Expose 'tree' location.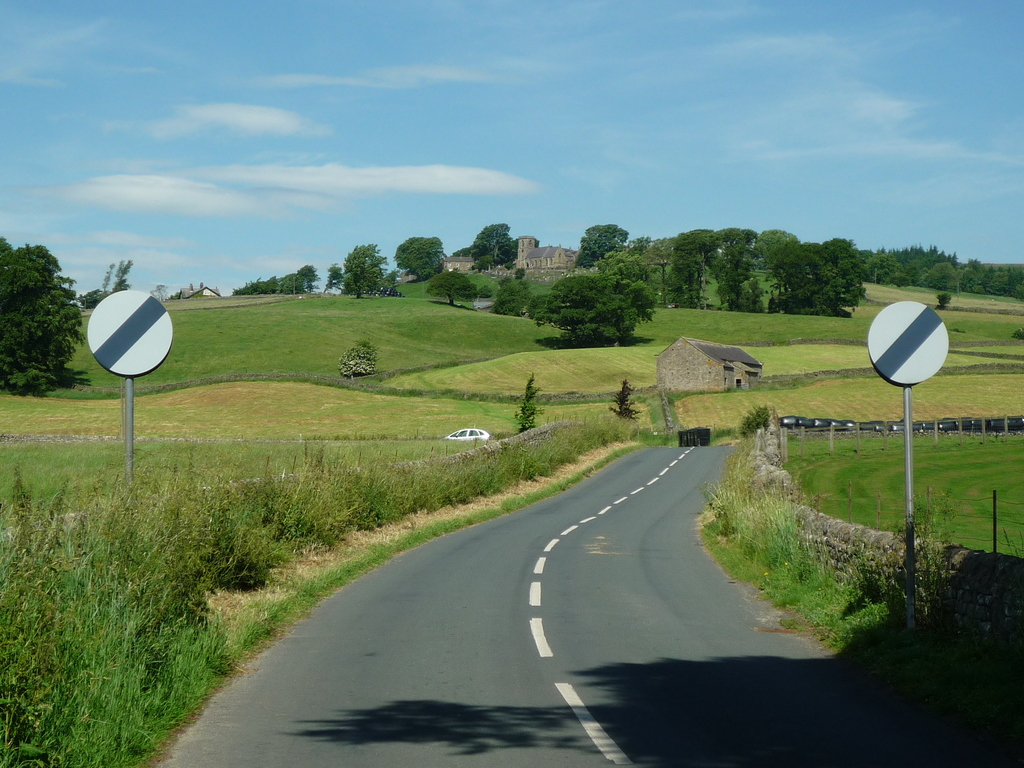
Exposed at [left=495, top=266, right=529, bottom=330].
